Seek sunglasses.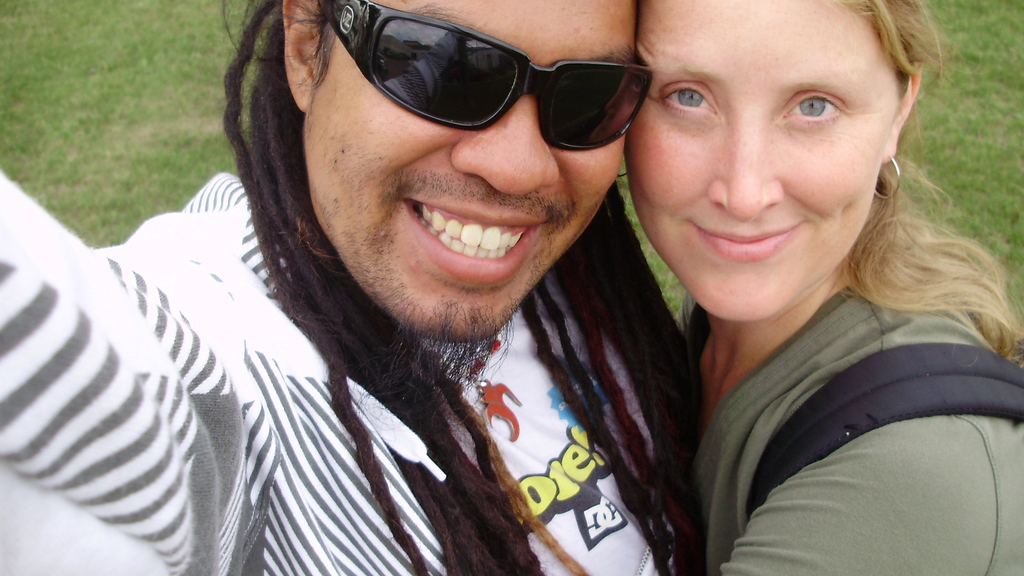
301, 0, 657, 161.
